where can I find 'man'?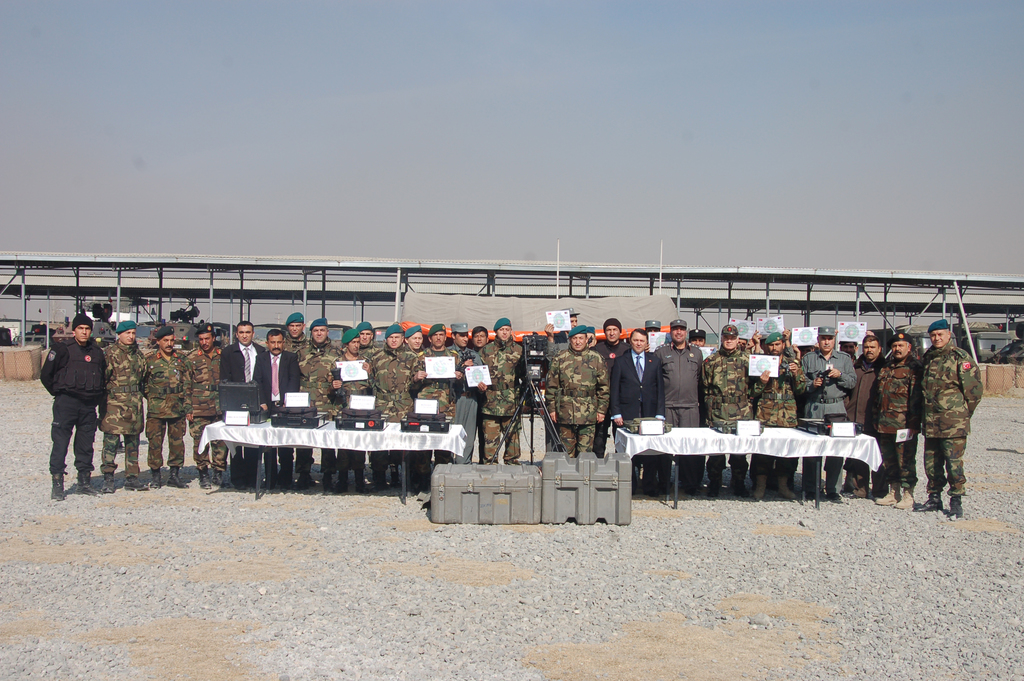
You can find it at (left=282, top=308, right=316, bottom=365).
